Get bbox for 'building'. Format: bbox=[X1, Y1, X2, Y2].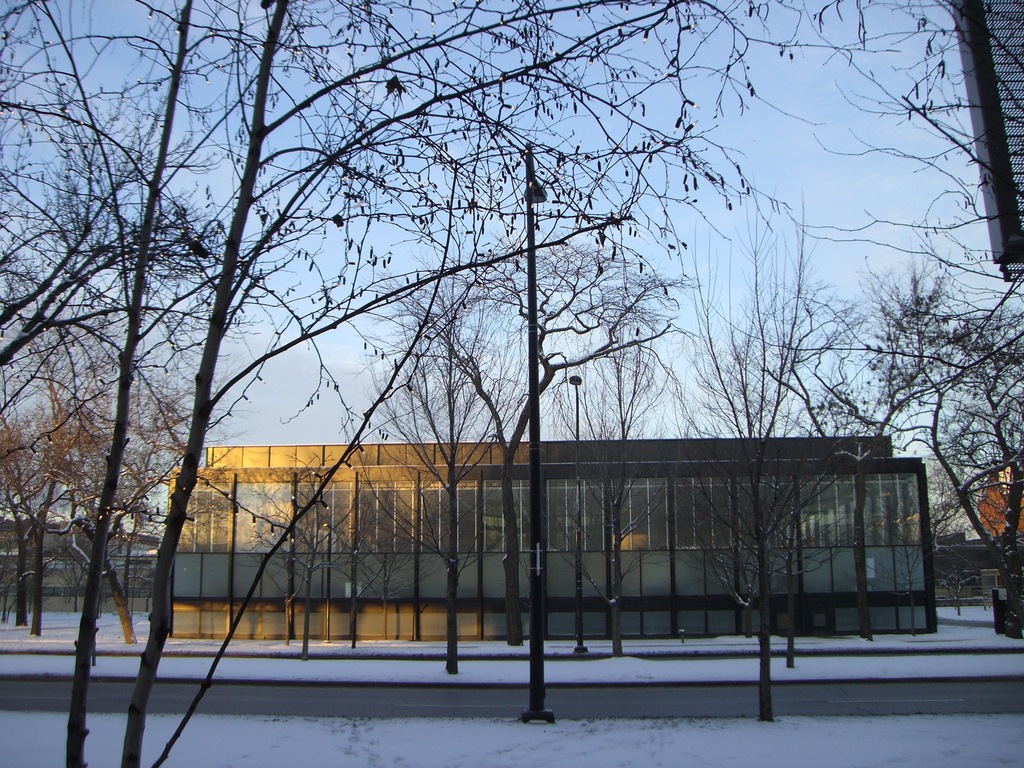
bbox=[967, 463, 1023, 544].
